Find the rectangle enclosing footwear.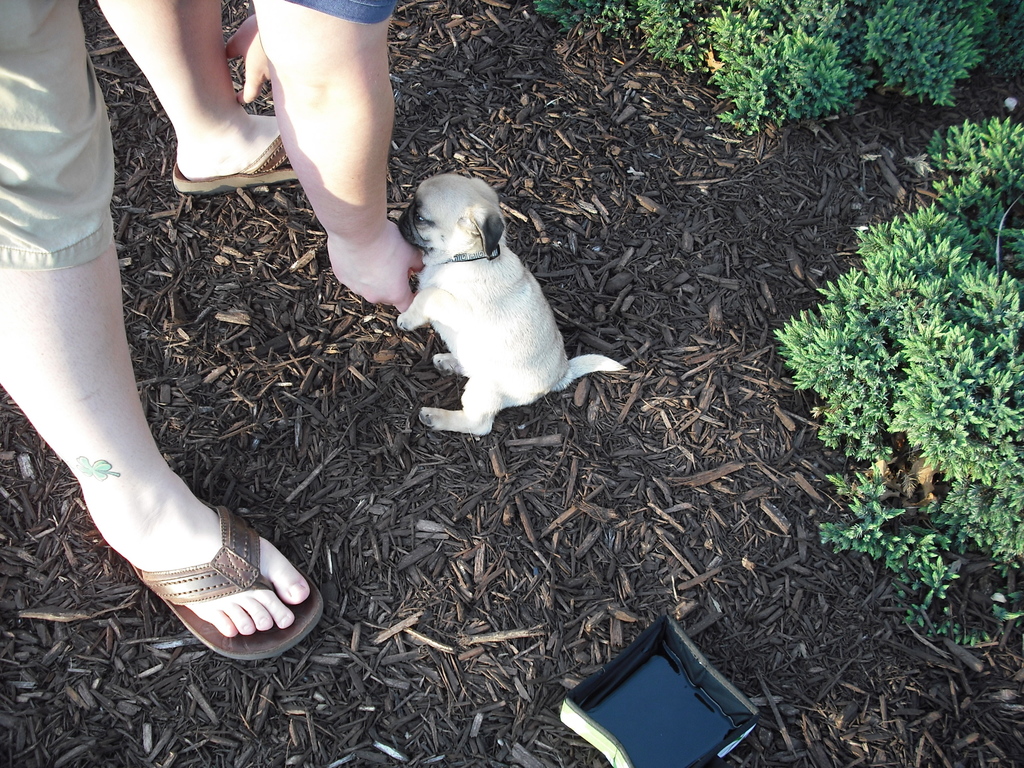
bbox(171, 125, 303, 200).
